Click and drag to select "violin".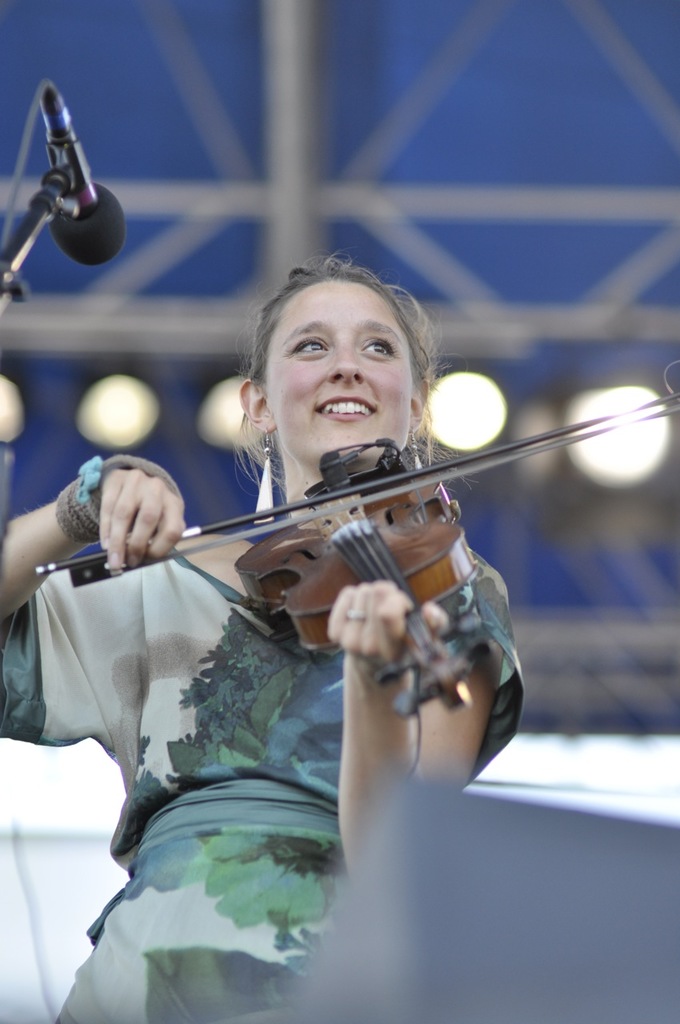
Selection: [30,390,679,723].
